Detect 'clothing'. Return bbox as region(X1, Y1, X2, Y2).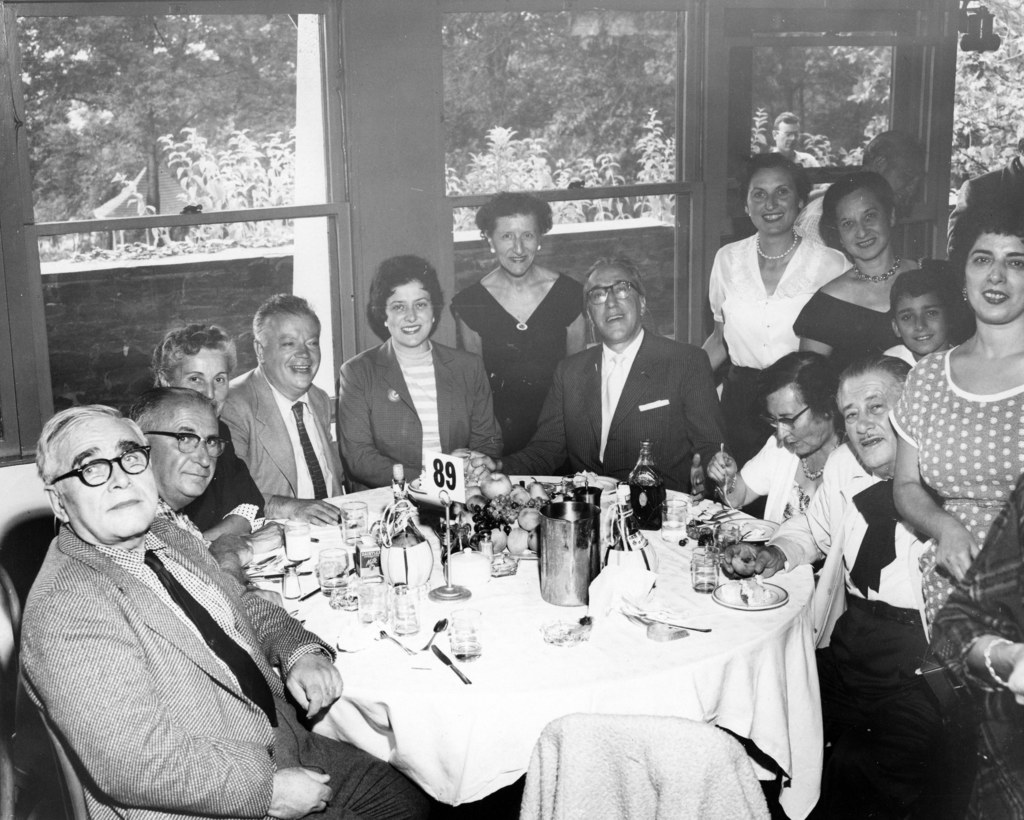
region(726, 420, 831, 527).
